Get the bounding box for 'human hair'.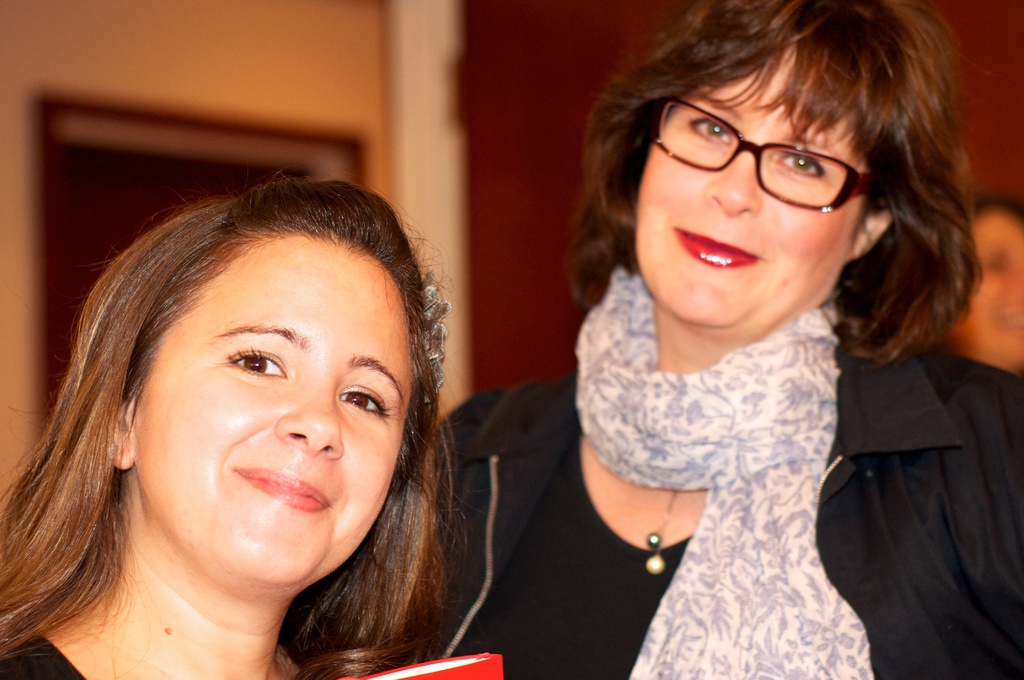
box=[0, 166, 468, 679].
